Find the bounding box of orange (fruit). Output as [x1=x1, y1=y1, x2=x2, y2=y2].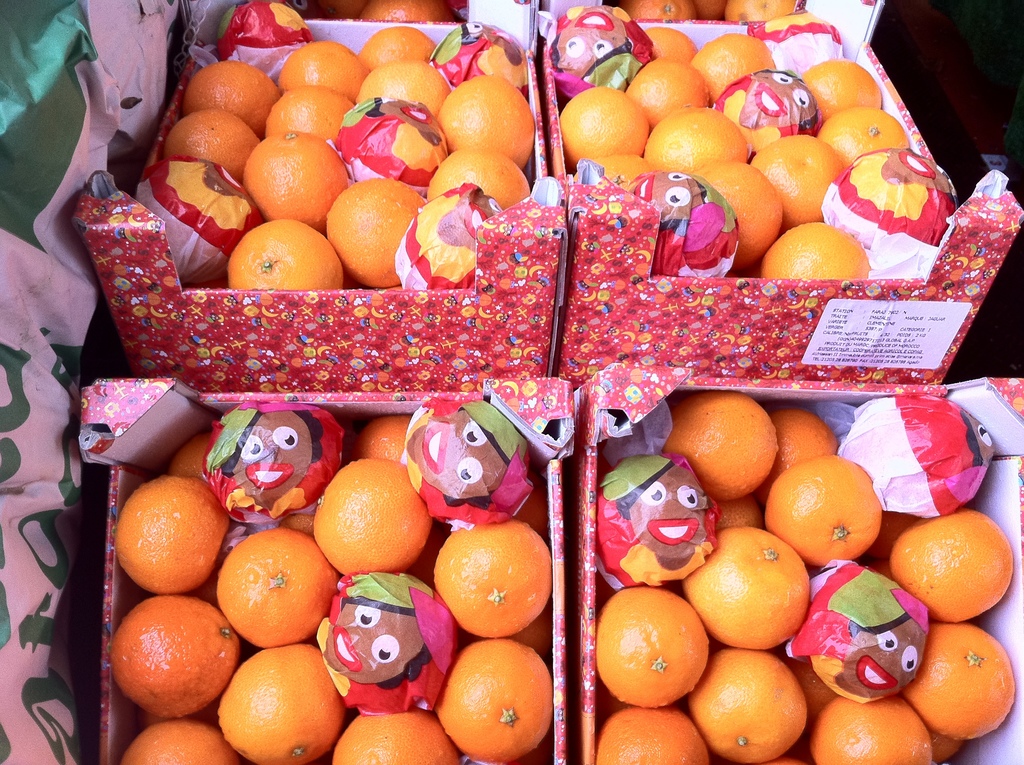
[x1=212, y1=0, x2=299, y2=56].
